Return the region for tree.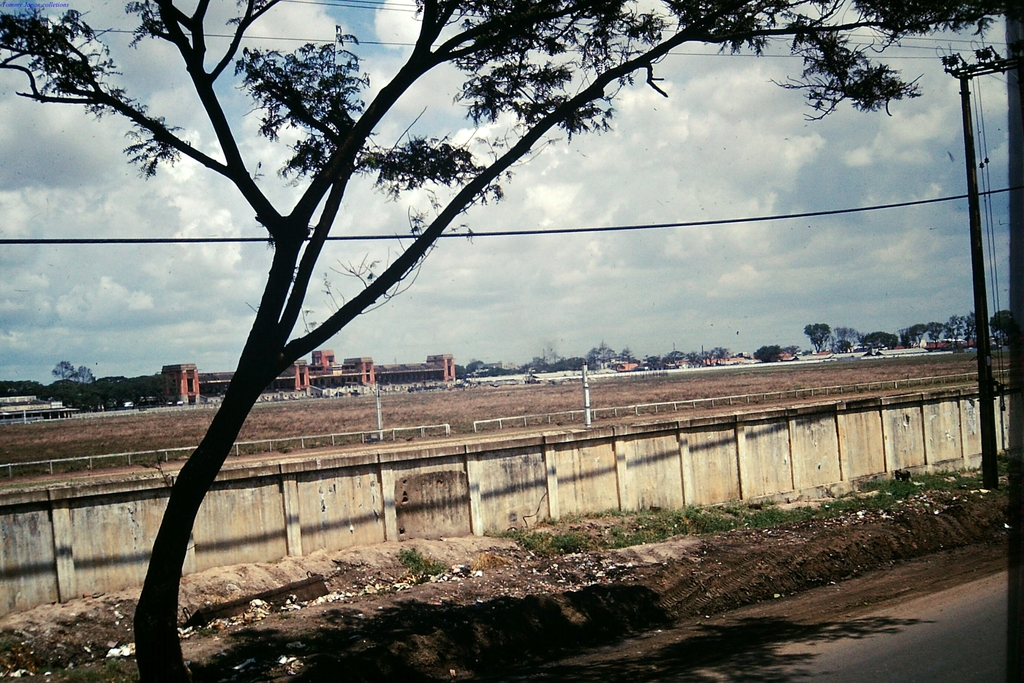
(left=947, top=311, right=965, bottom=345).
